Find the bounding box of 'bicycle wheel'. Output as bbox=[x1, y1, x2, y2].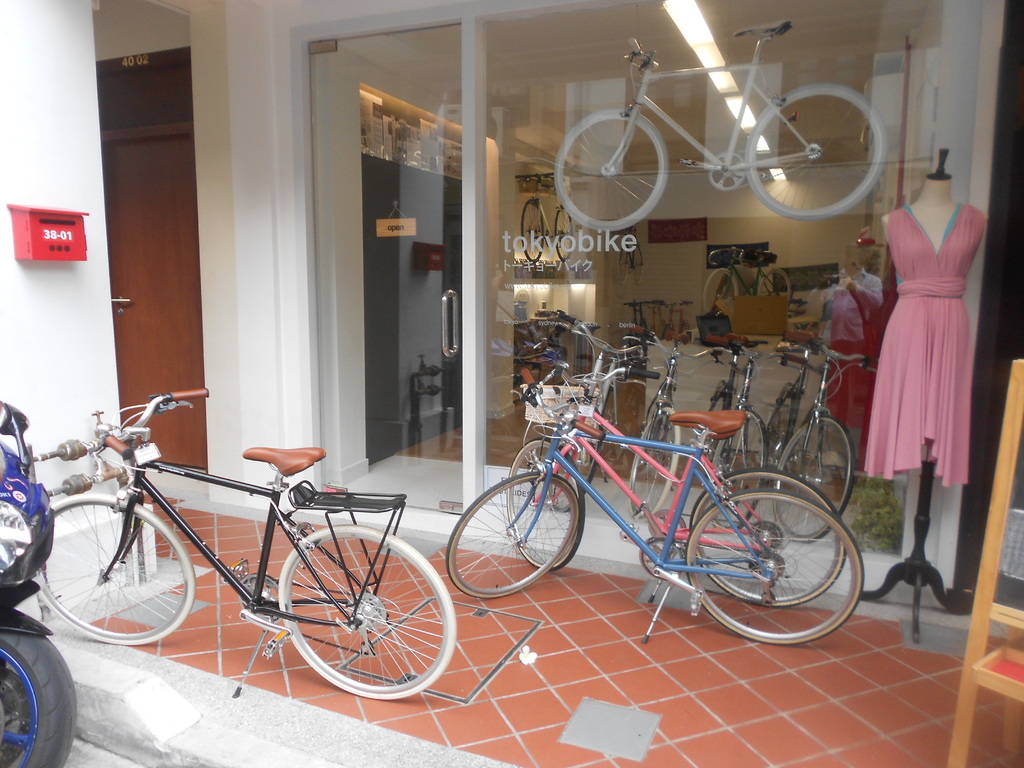
bbox=[497, 434, 588, 574].
